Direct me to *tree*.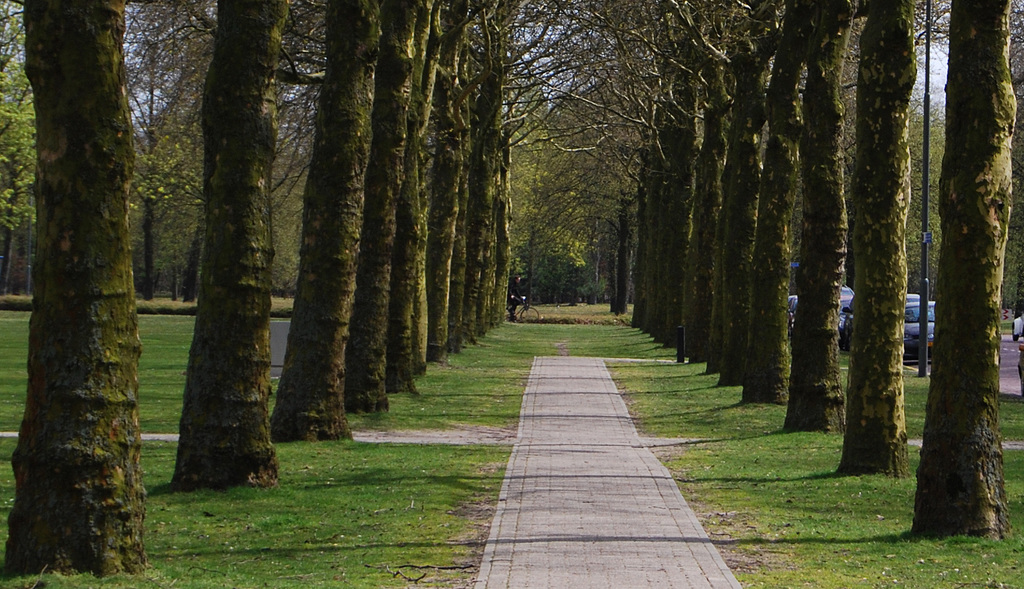
Direction: bbox=(899, 0, 1011, 549).
